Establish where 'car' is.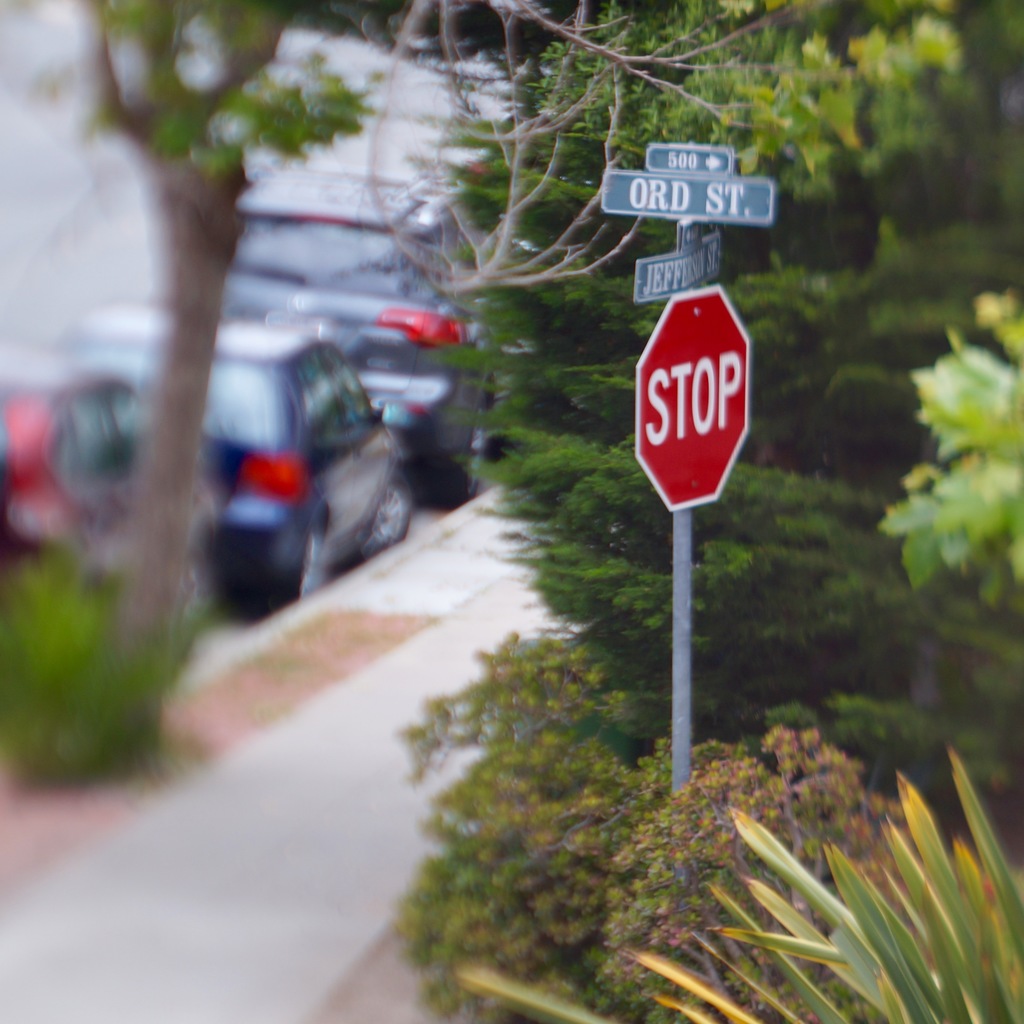
Established at bbox=[234, 141, 518, 526].
